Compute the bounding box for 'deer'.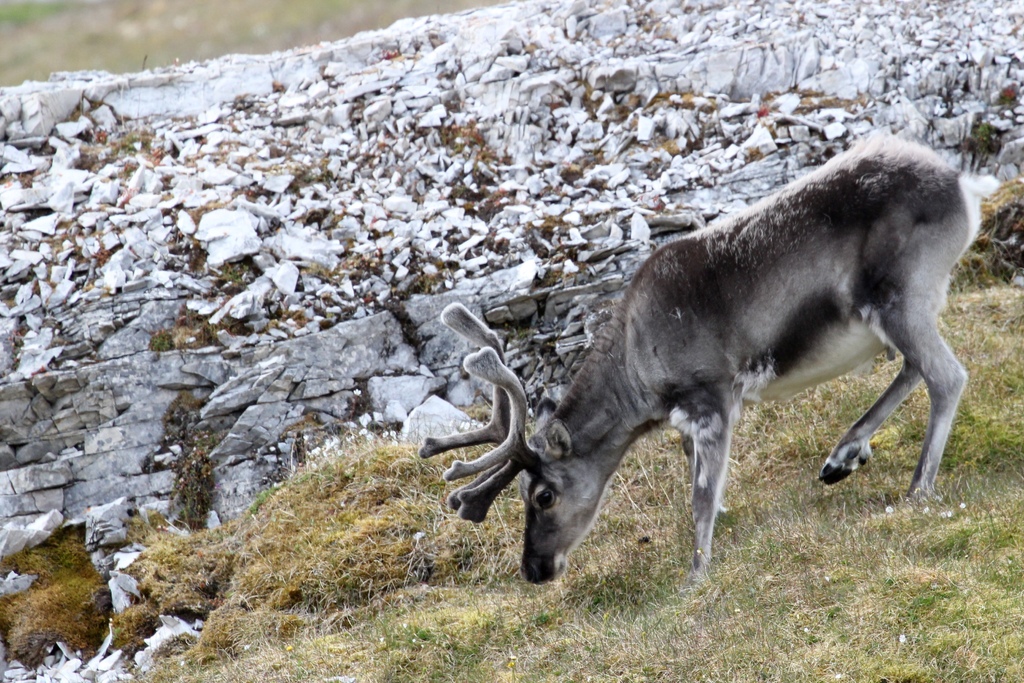
<region>420, 129, 995, 597</region>.
